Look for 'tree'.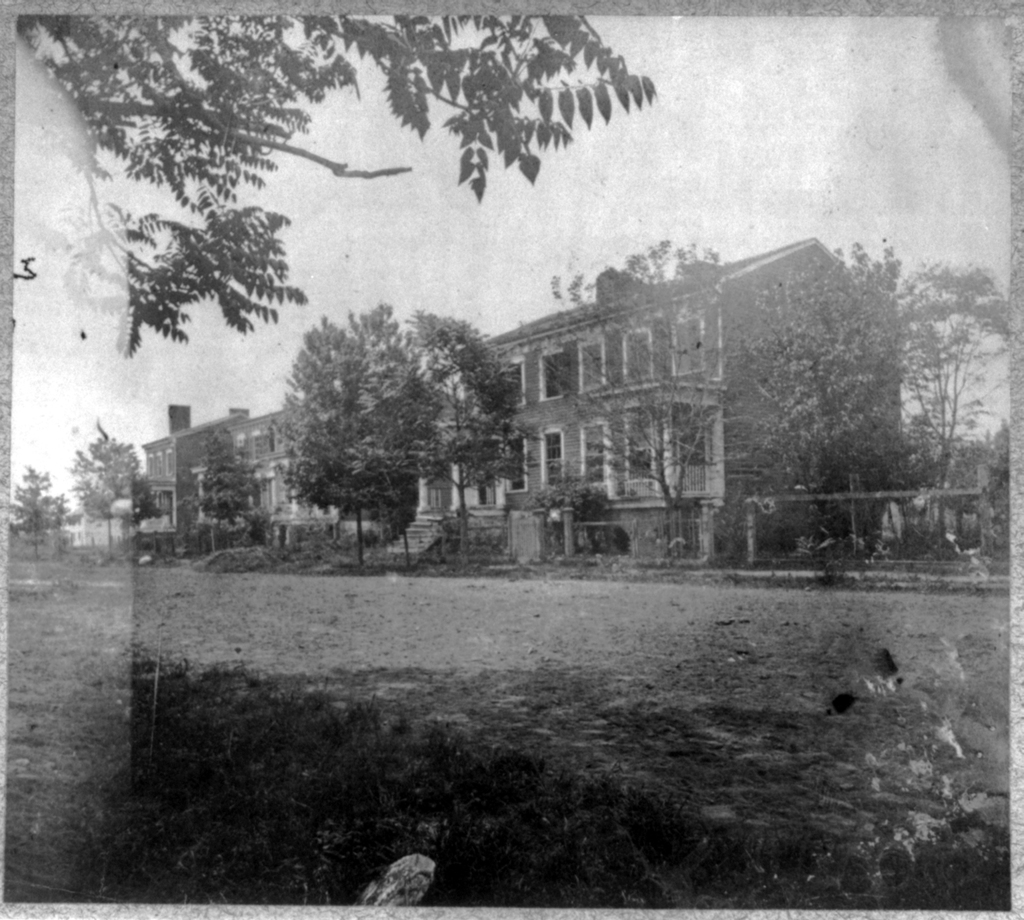
Found: rect(5, 1, 670, 354).
